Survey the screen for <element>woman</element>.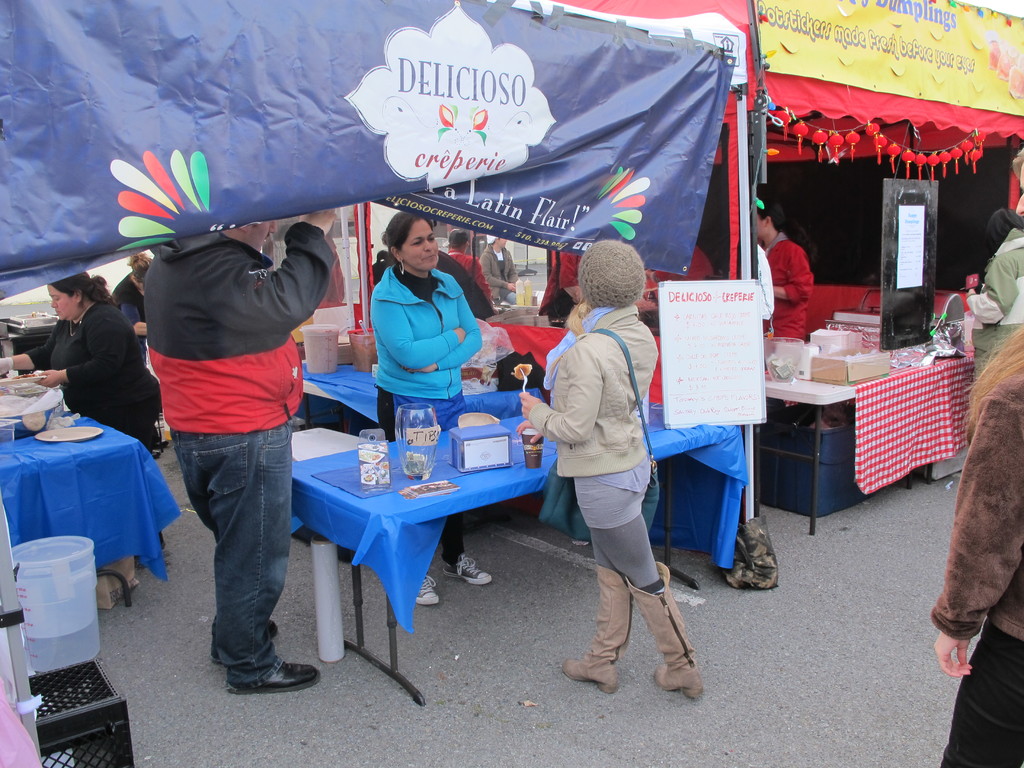
Survey found: [107,252,154,309].
